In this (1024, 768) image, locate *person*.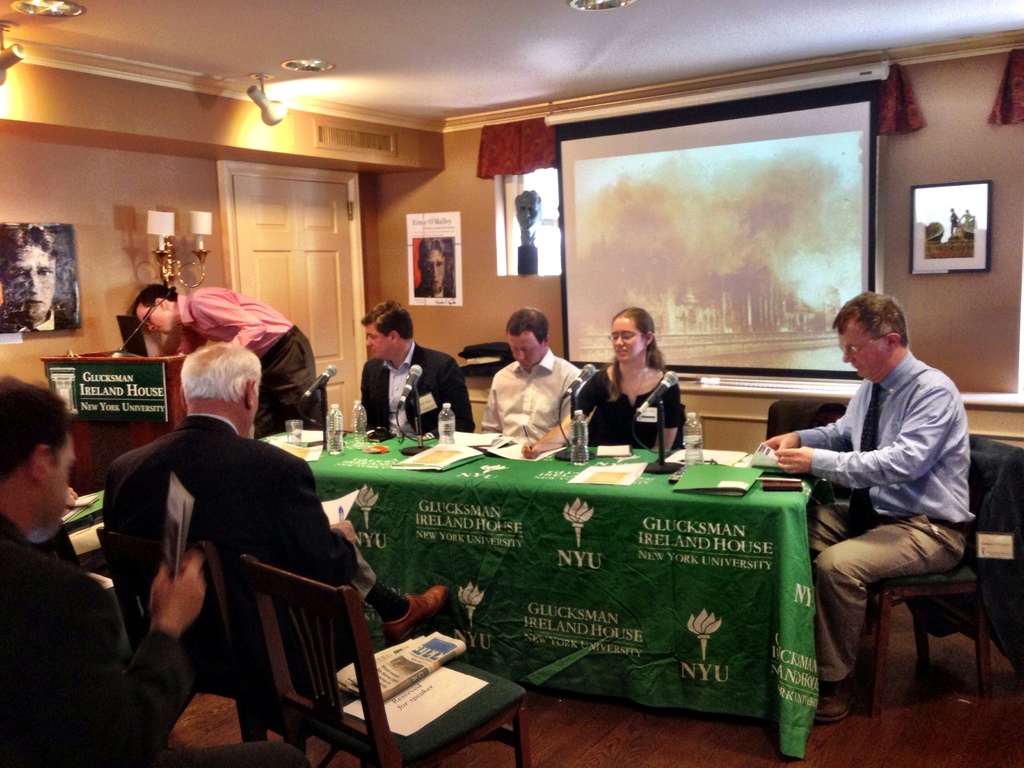
Bounding box: {"x1": 959, "y1": 204, "x2": 981, "y2": 237}.
